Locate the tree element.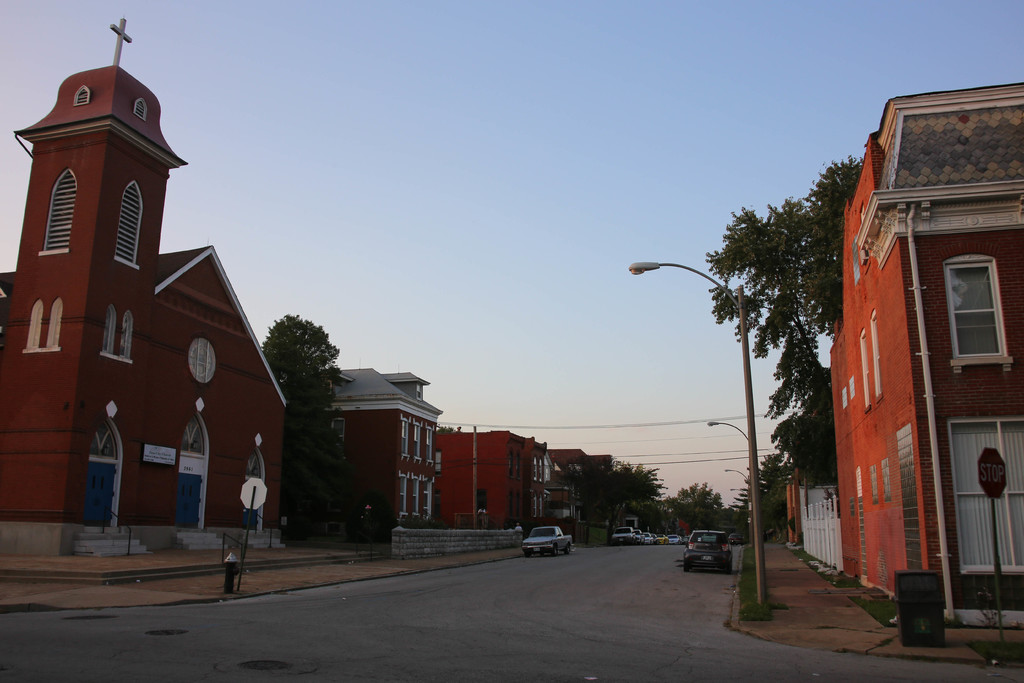
Element bbox: bbox(557, 465, 613, 536).
